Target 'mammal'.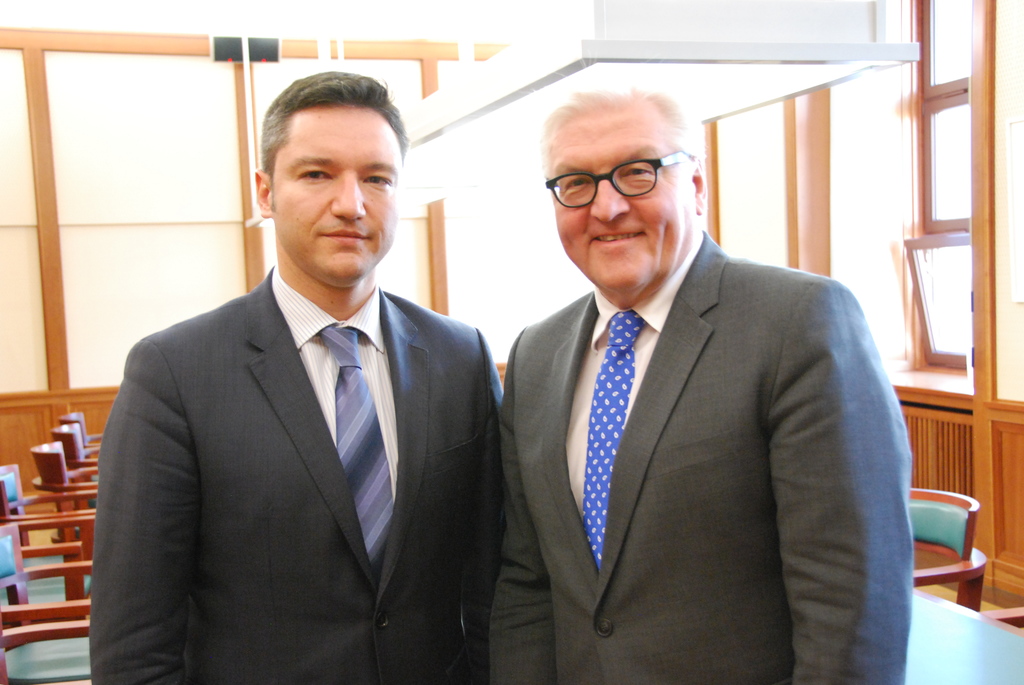
Target region: [81, 68, 509, 684].
